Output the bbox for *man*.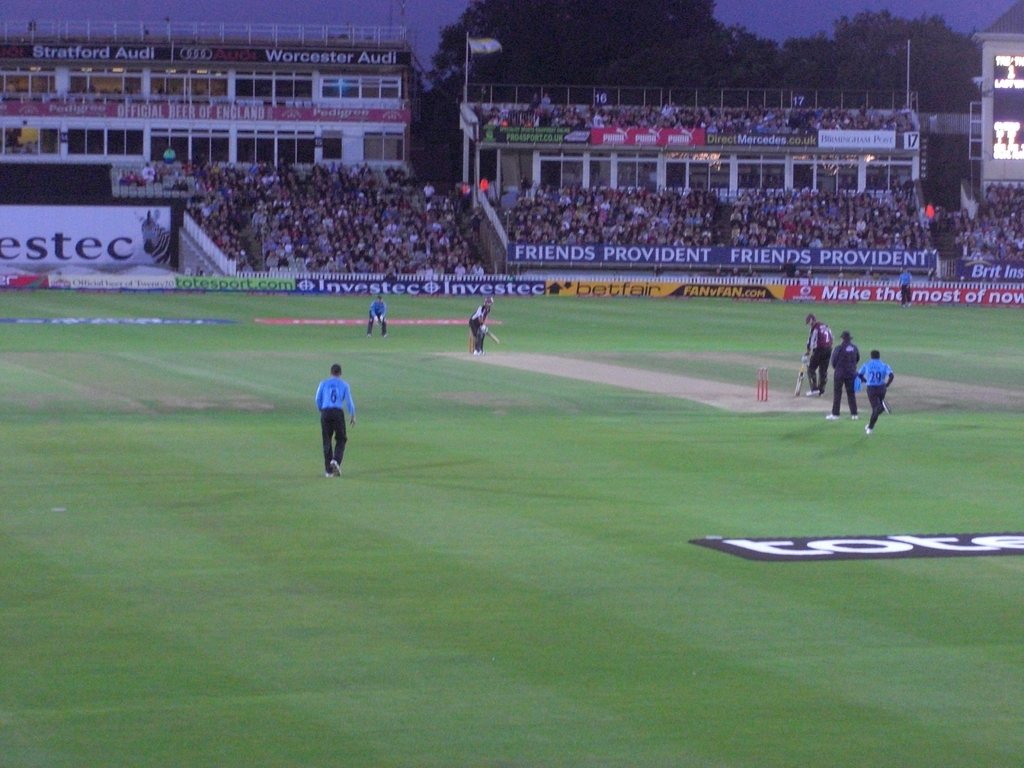
301/364/356/486.
